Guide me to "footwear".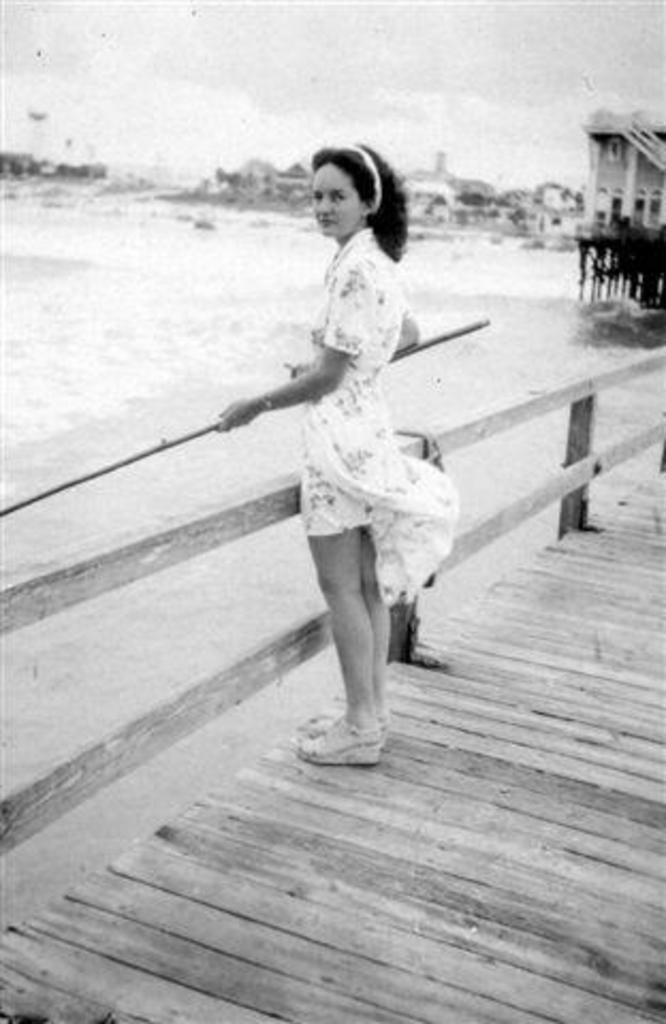
Guidance: BBox(299, 715, 378, 766).
